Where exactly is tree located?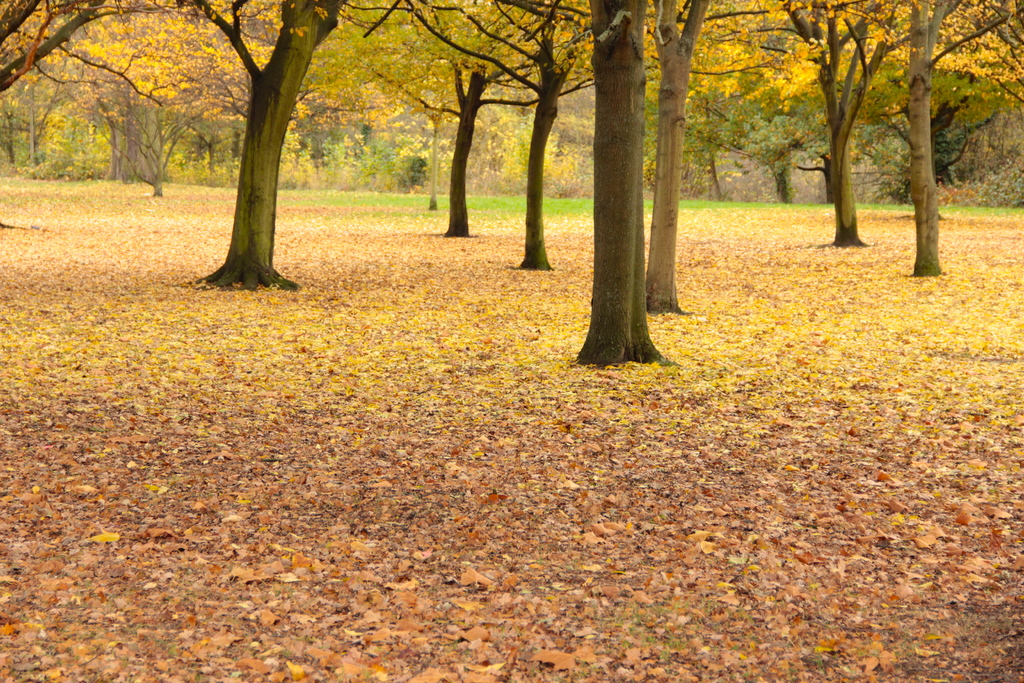
Its bounding box is 492,0,748,313.
